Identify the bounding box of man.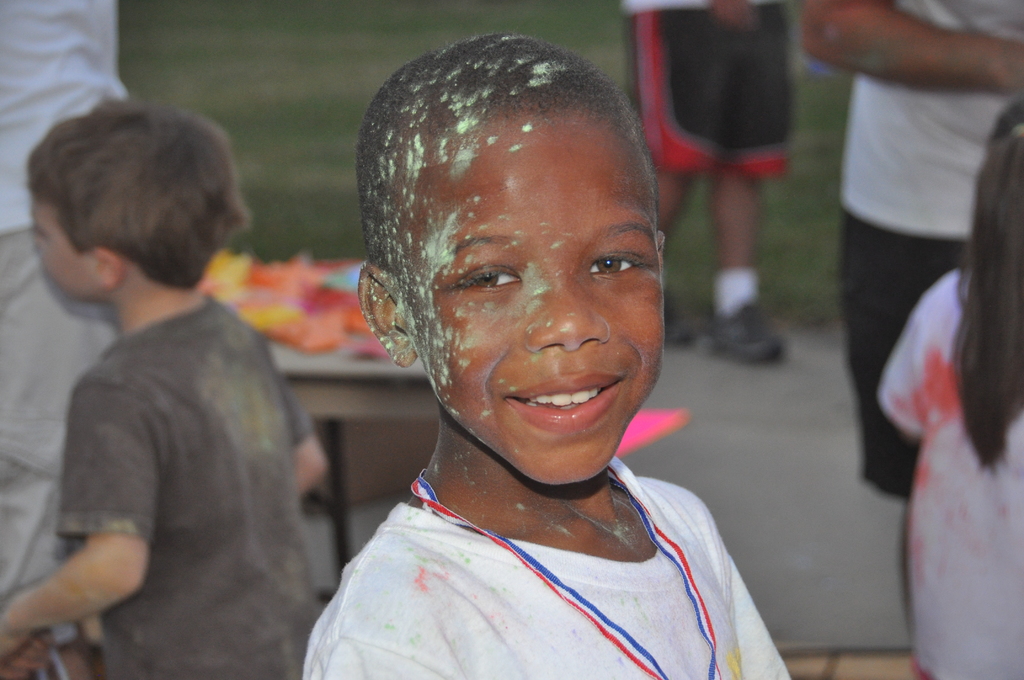
box(798, 0, 1023, 679).
